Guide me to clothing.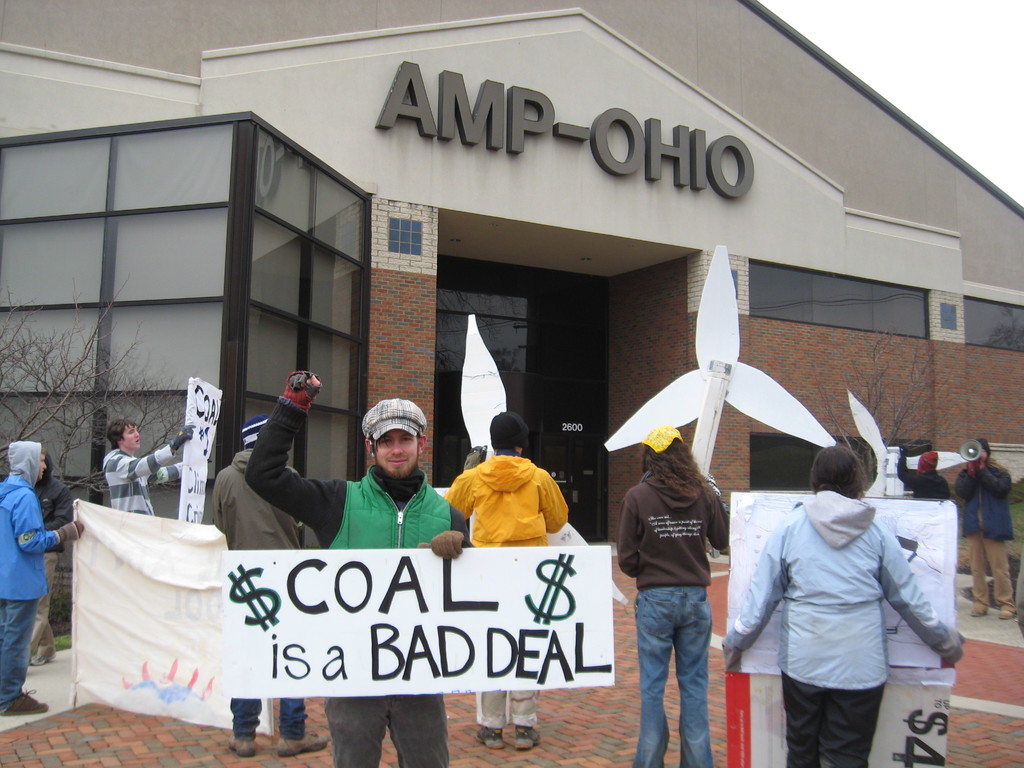
Guidance: x1=952 y1=460 x2=1023 y2=620.
